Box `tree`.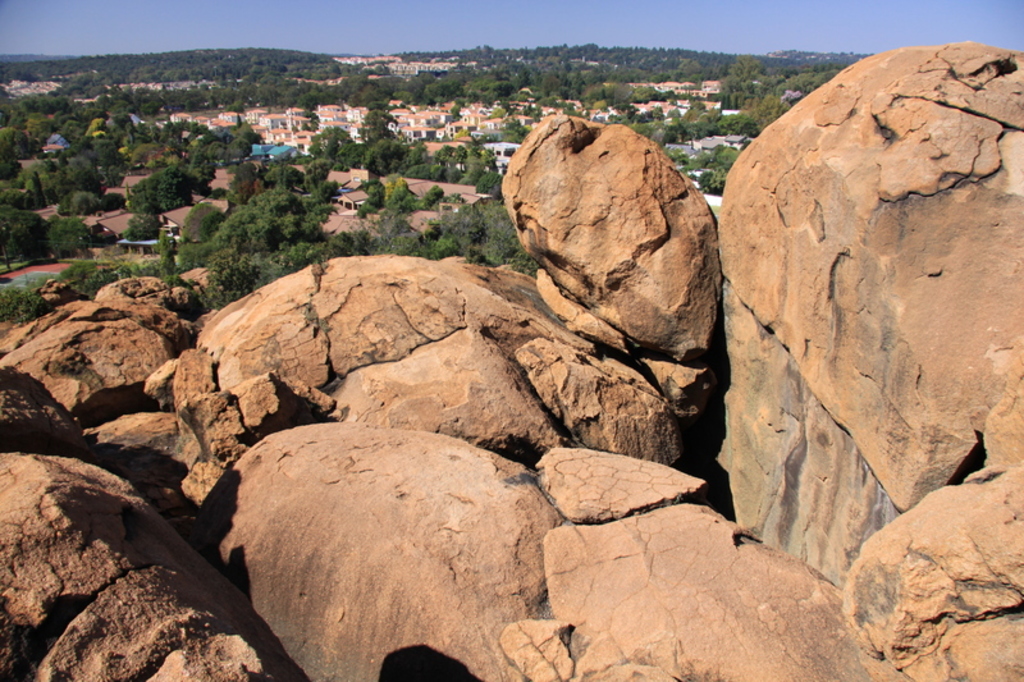
BBox(60, 192, 93, 215).
